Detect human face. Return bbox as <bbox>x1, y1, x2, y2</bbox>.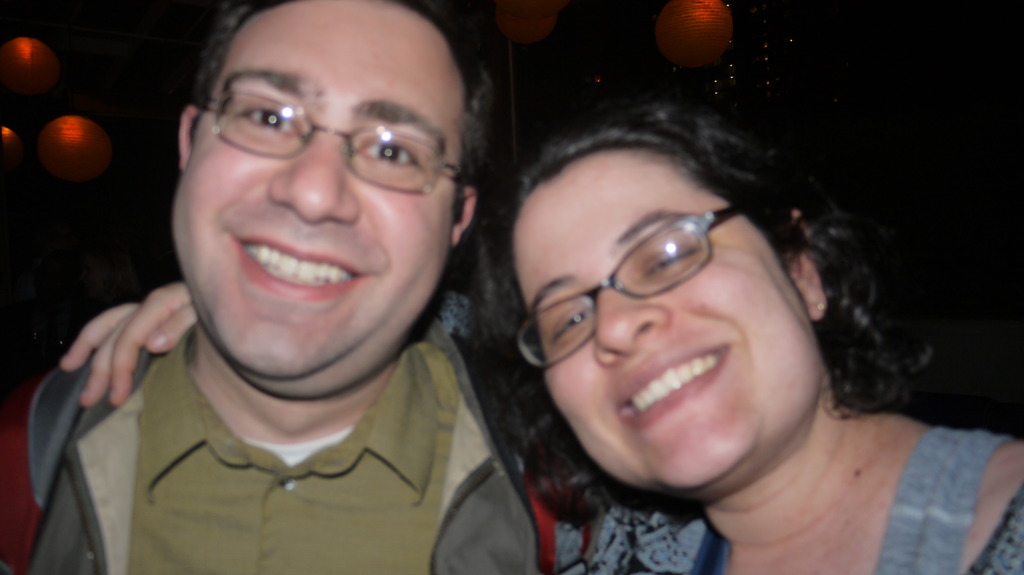
<bbox>518, 147, 824, 497</bbox>.
